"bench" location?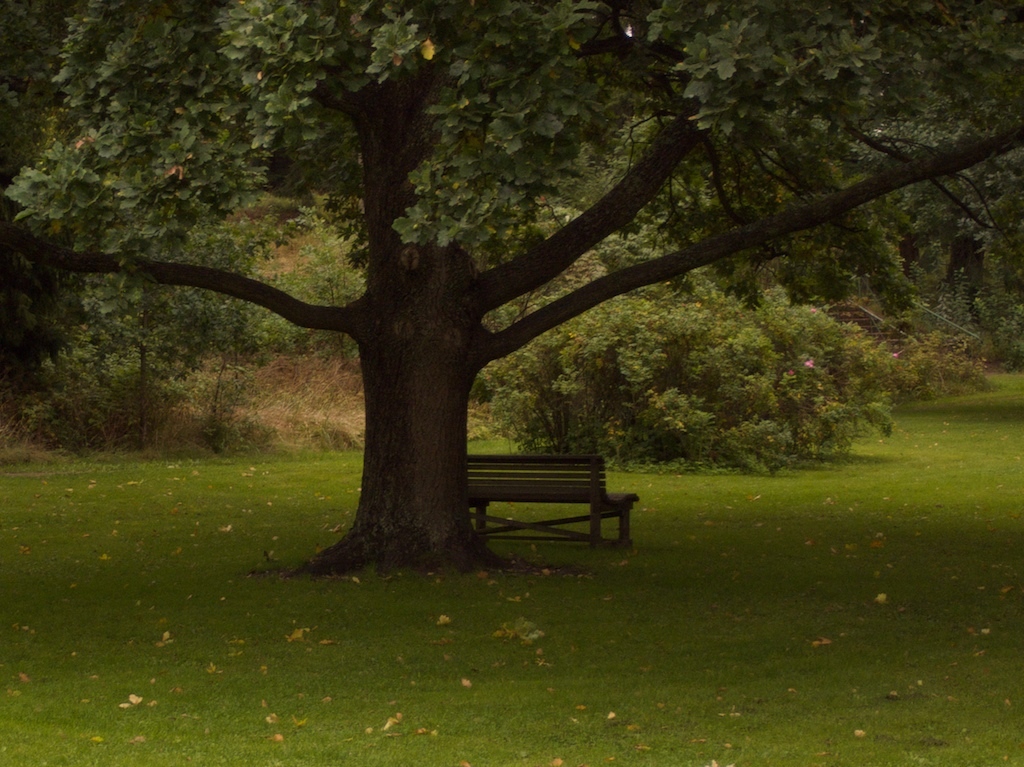
(x1=441, y1=435, x2=640, y2=559)
